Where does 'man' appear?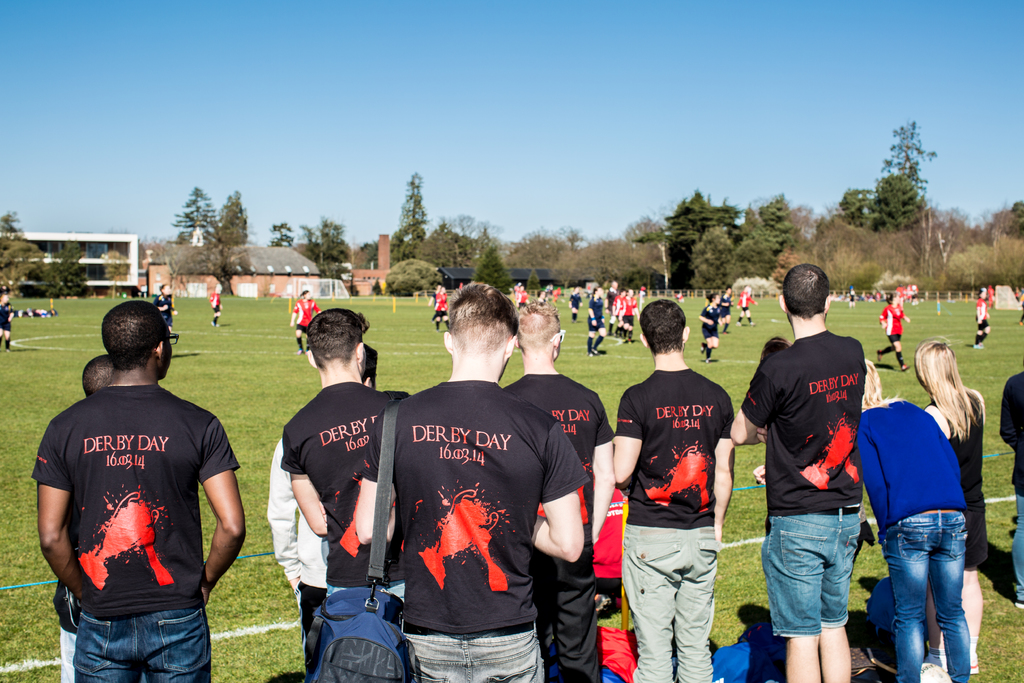
Appears at 285,285,321,361.
